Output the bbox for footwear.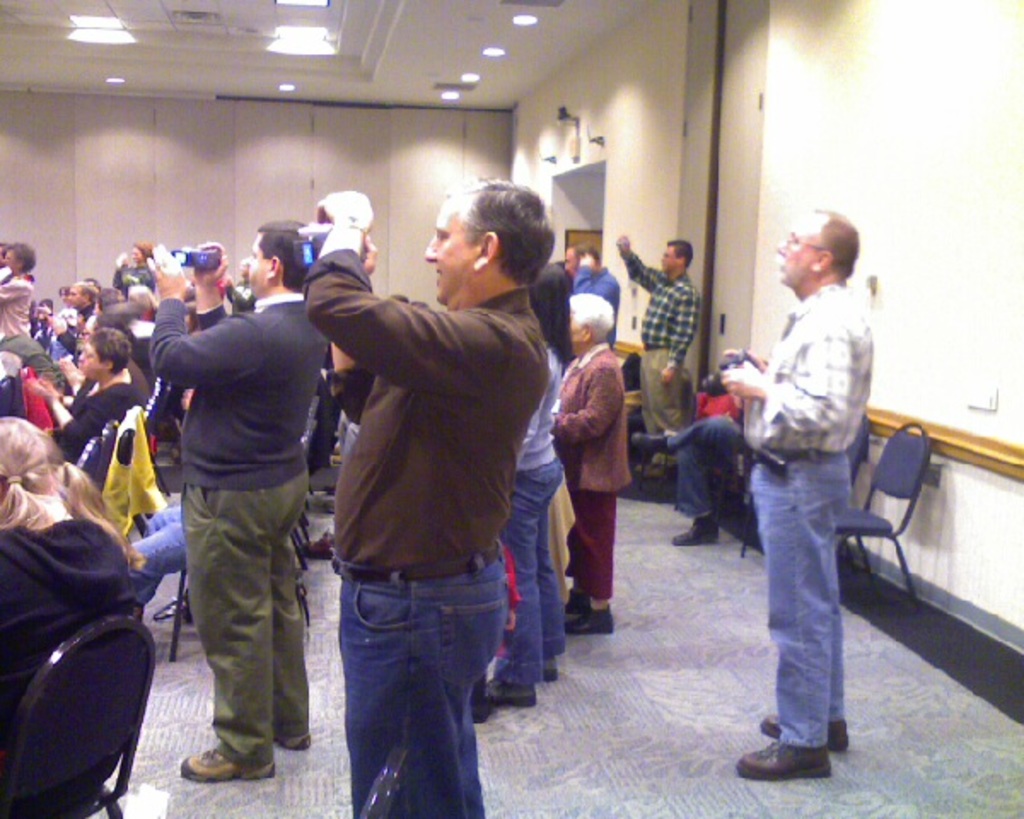
detection(563, 602, 616, 635).
